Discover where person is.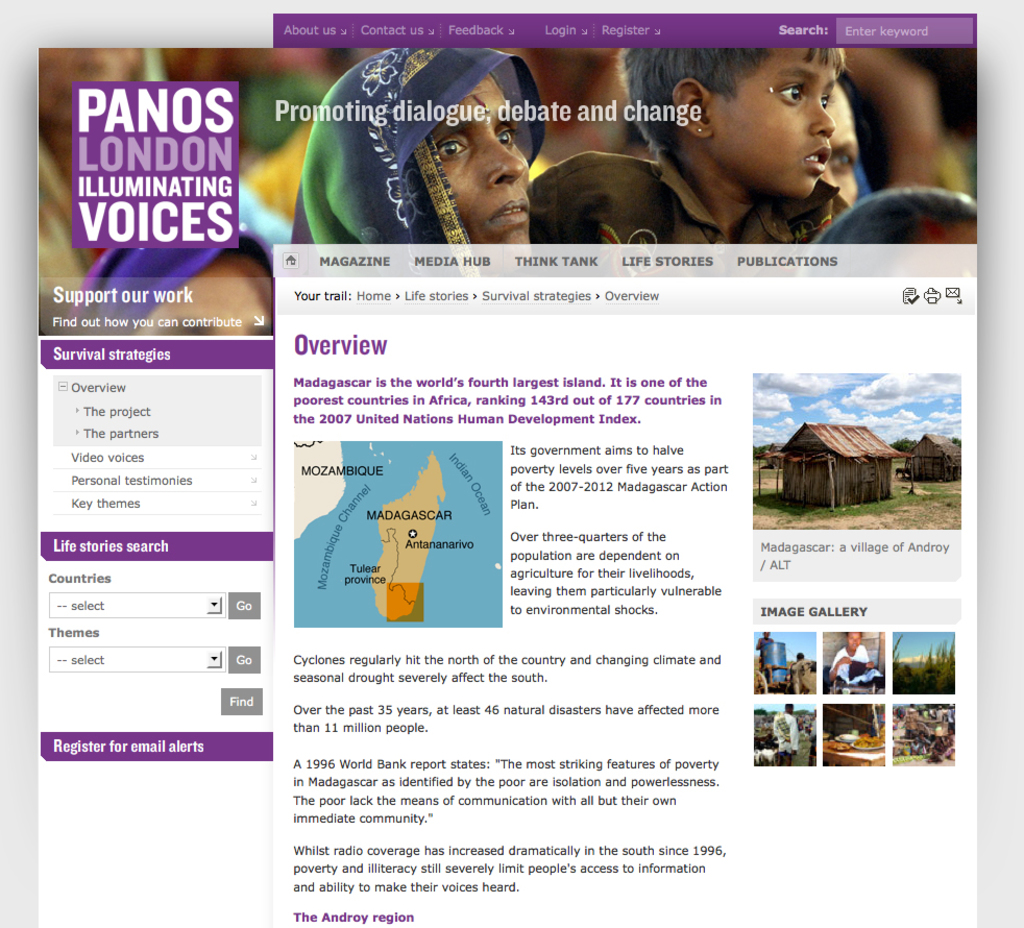
Discovered at region(287, 46, 550, 280).
